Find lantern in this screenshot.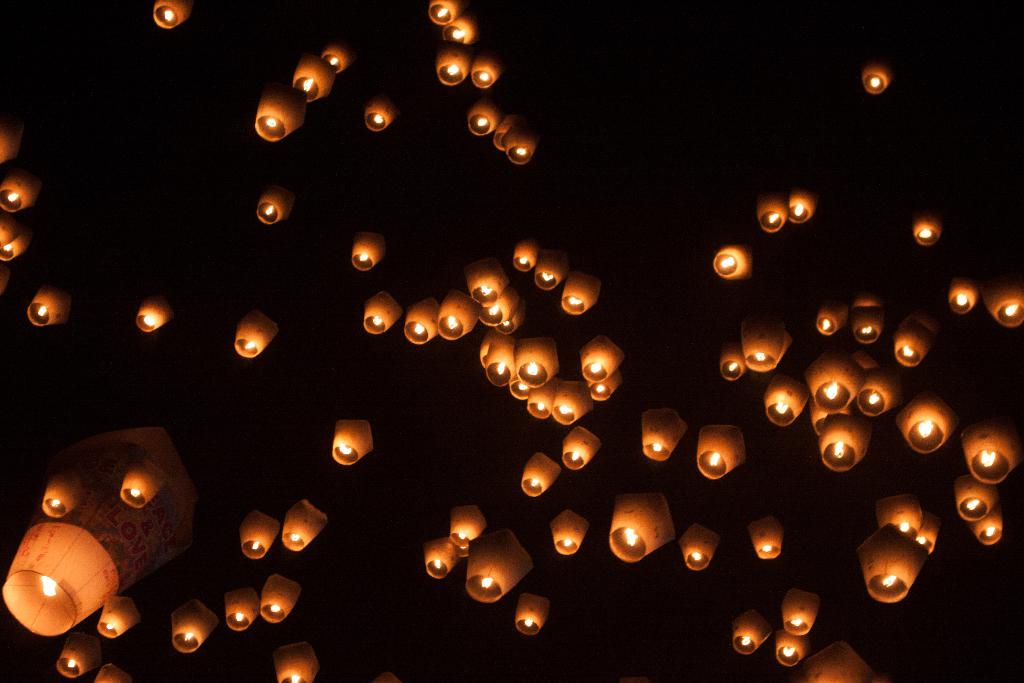
The bounding box for lantern is pyautogui.locateOnScreen(259, 577, 302, 620).
